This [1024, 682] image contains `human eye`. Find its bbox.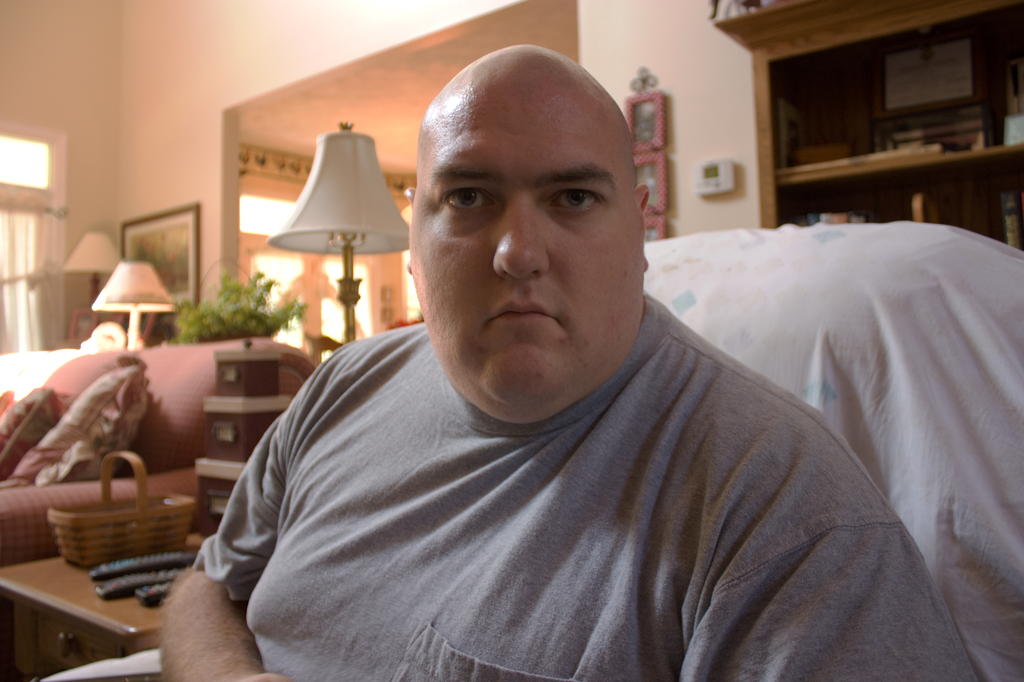
<box>431,182,499,223</box>.
